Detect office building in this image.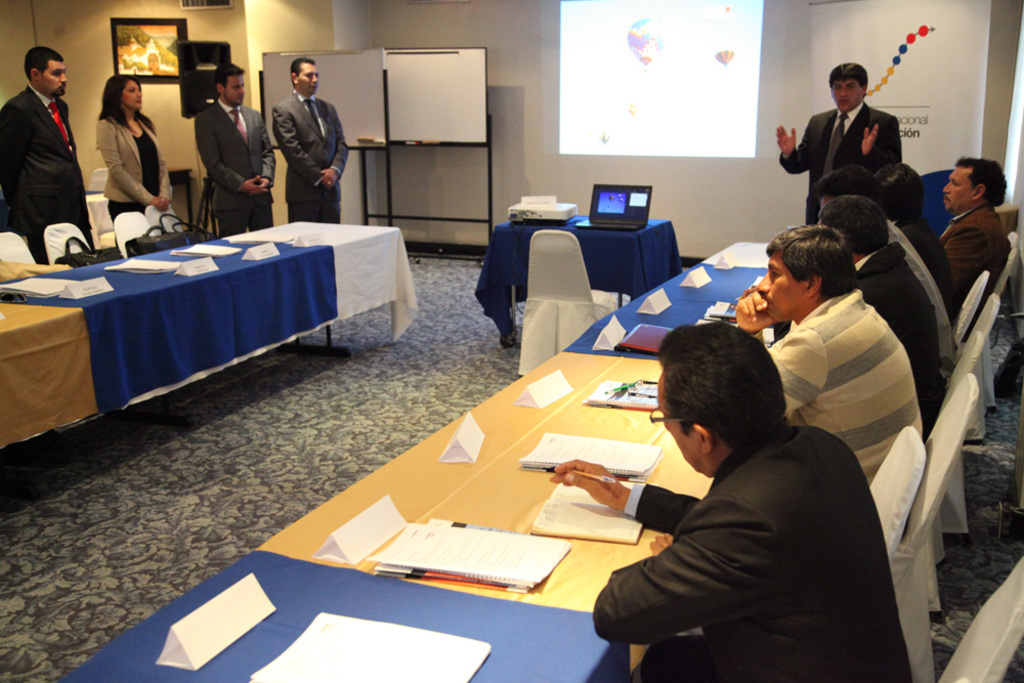
Detection: [left=1, top=4, right=1023, bottom=682].
